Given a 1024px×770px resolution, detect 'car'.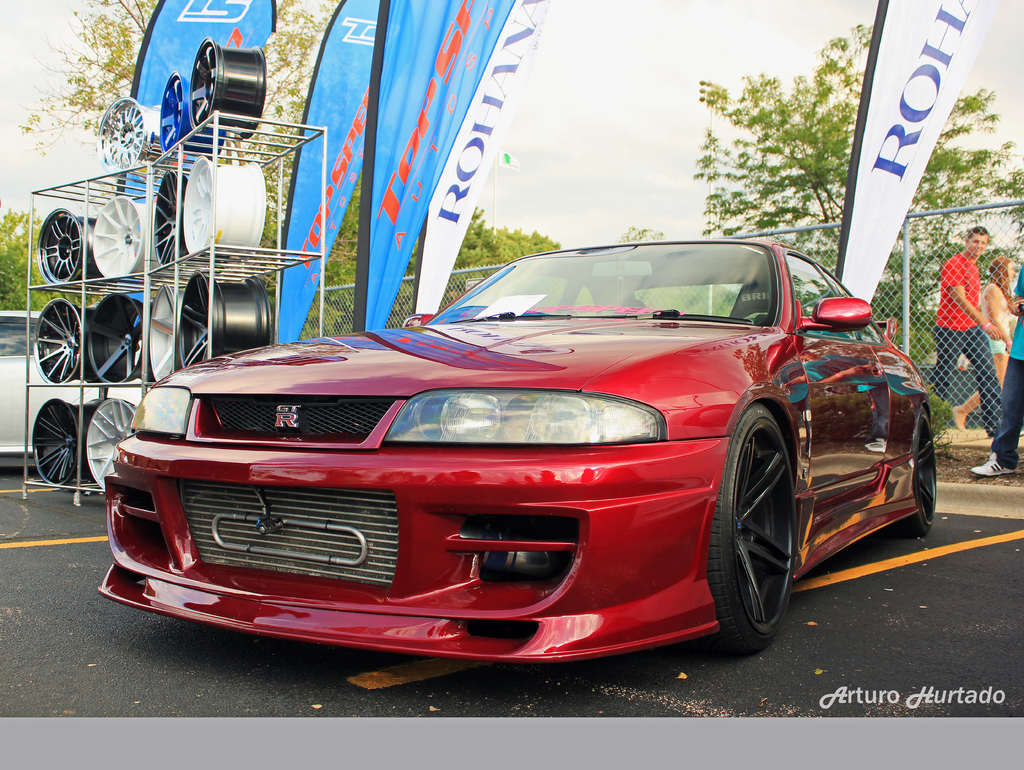
[99,236,940,651].
